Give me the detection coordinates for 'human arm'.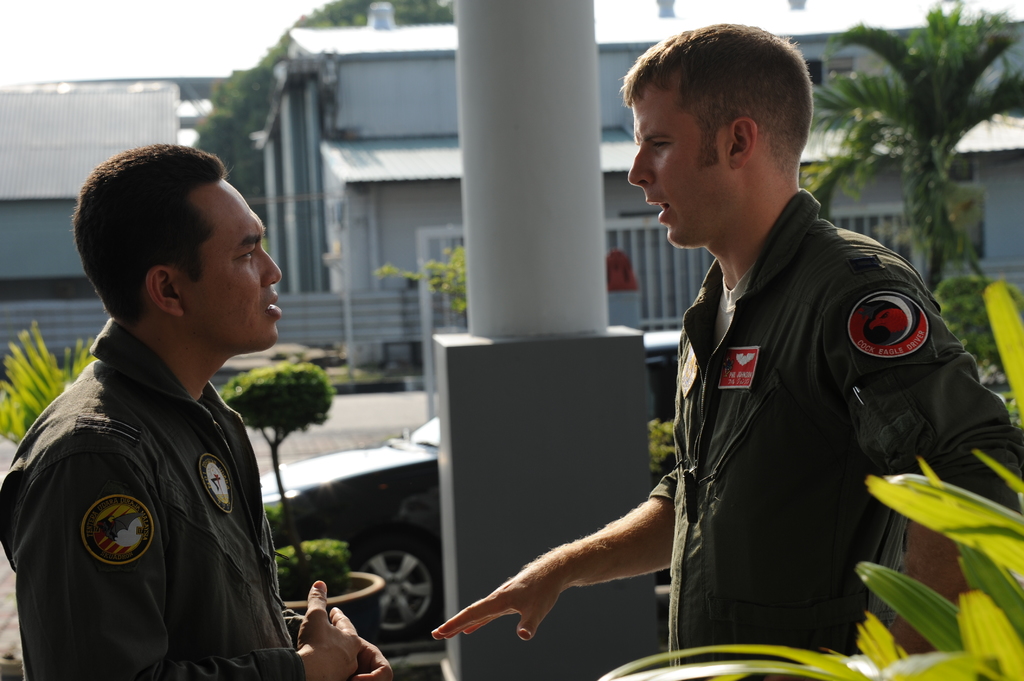
detection(492, 475, 701, 641).
